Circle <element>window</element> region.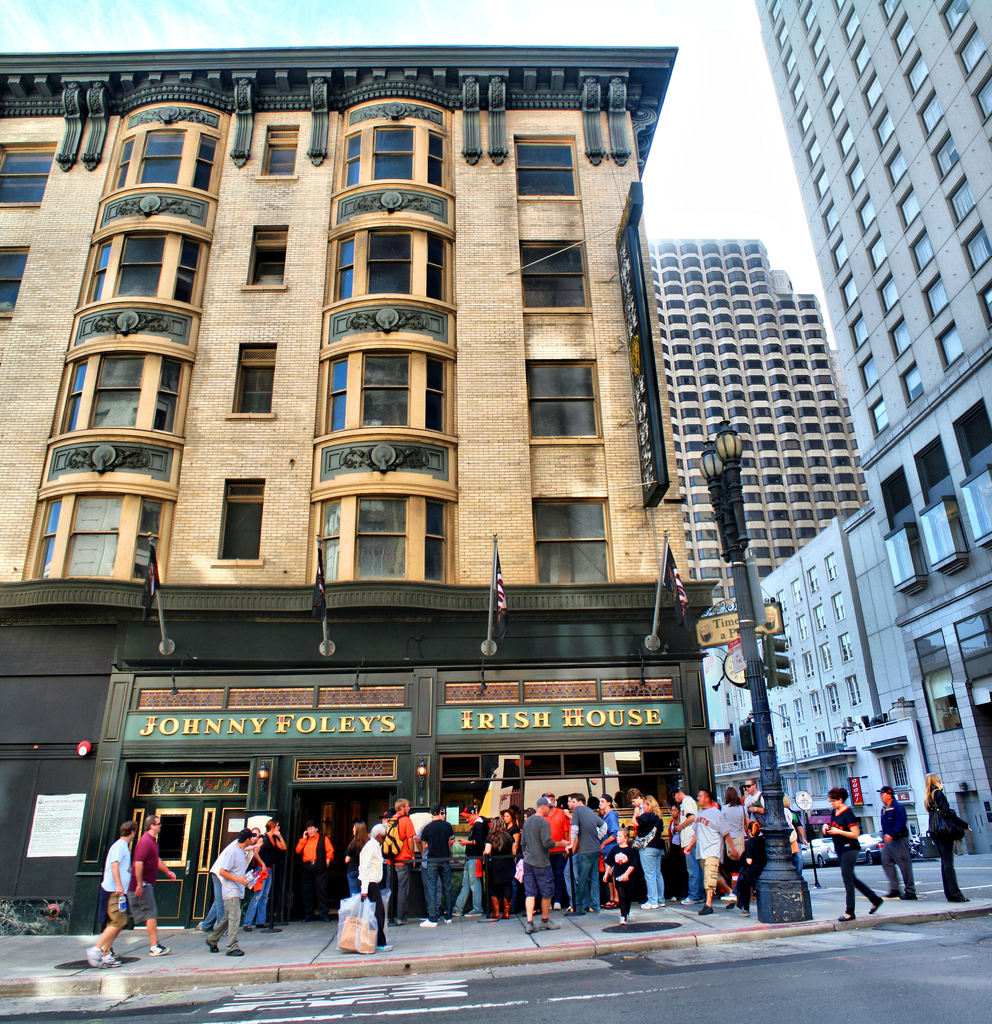
Region: [x1=810, y1=25, x2=828, y2=63].
